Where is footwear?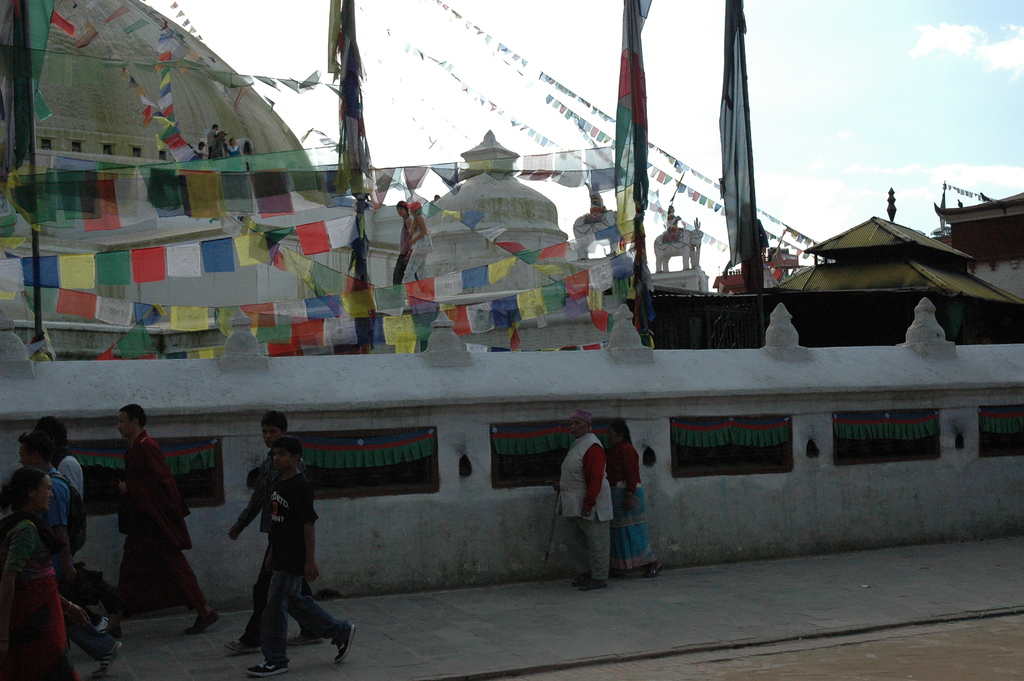
detection(228, 636, 264, 653).
